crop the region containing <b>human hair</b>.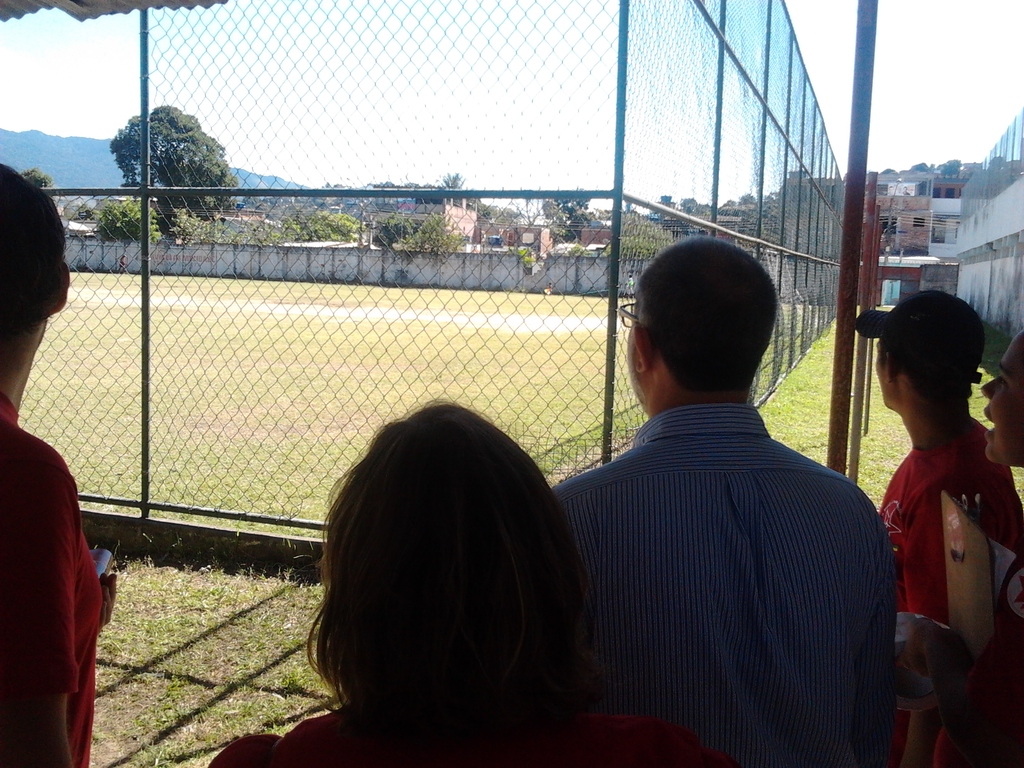
Crop region: <box>873,331,982,416</box>.
